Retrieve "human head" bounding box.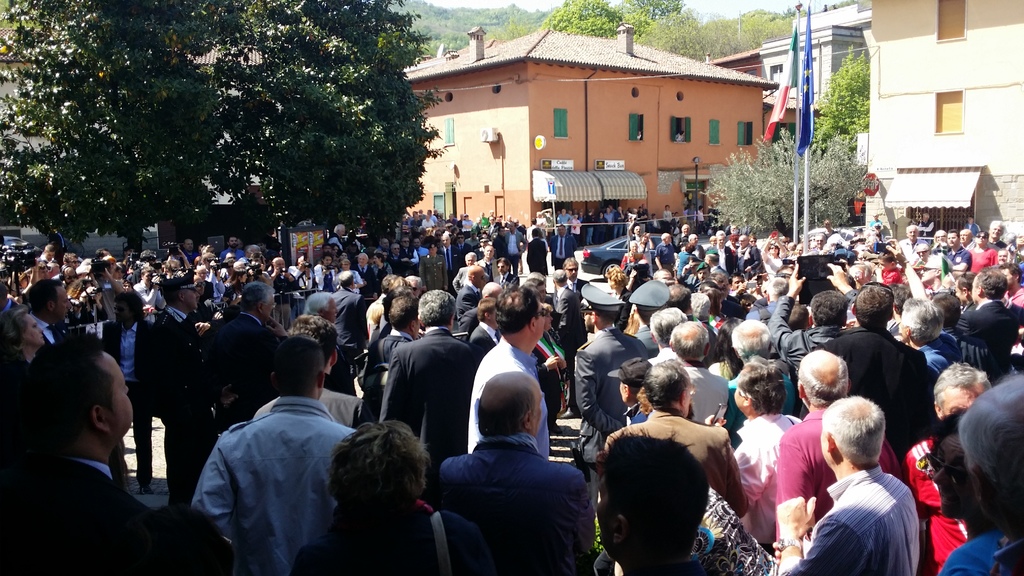
Bounding box: x1=506 y1=217 x2=515 y2=233.
